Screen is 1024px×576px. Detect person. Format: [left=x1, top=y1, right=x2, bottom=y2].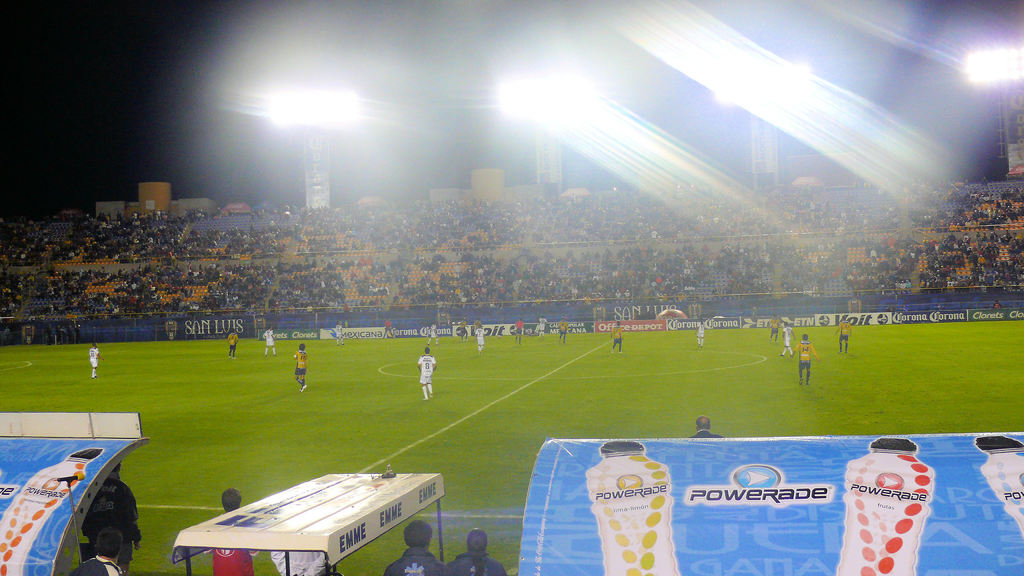
[left=771, top=317, right=781, bottom=340].
